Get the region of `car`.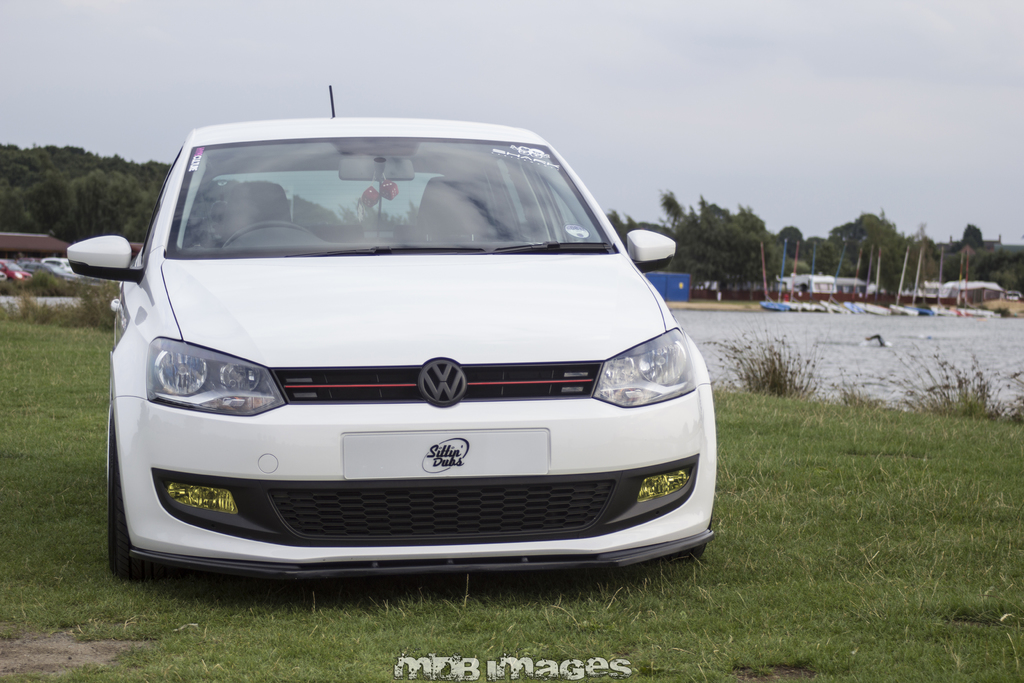
Rect(79, 97, 711, 584).
